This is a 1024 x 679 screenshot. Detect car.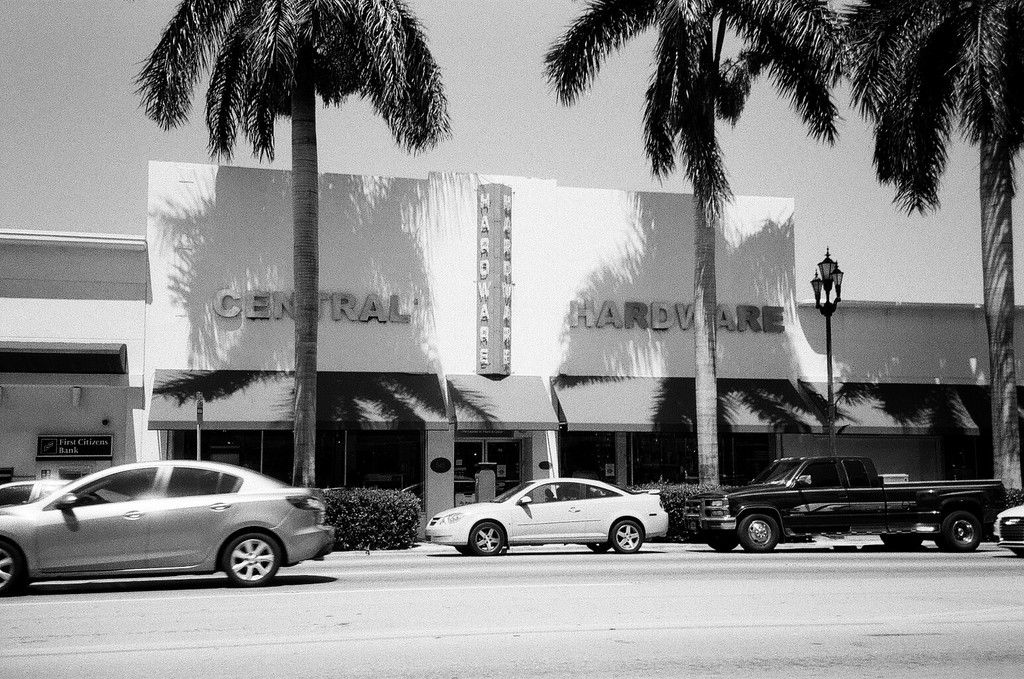
l=993, t=508, r=1023, b=560.
